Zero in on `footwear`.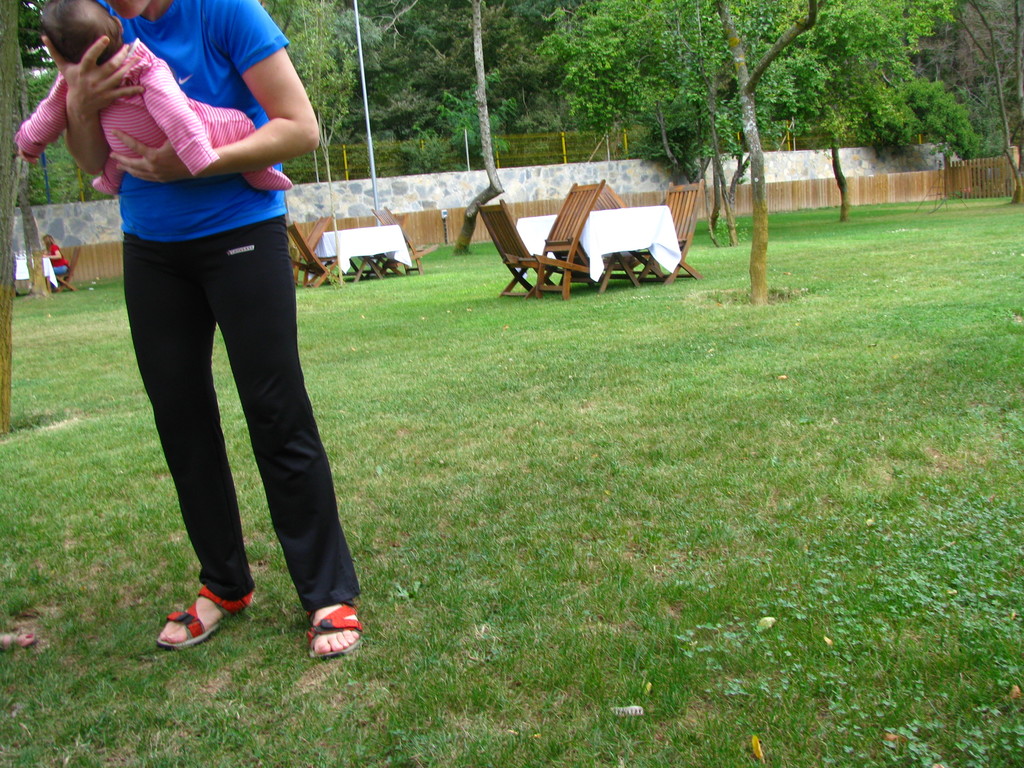
Zeroed in: [307, 605, 363, 658].
